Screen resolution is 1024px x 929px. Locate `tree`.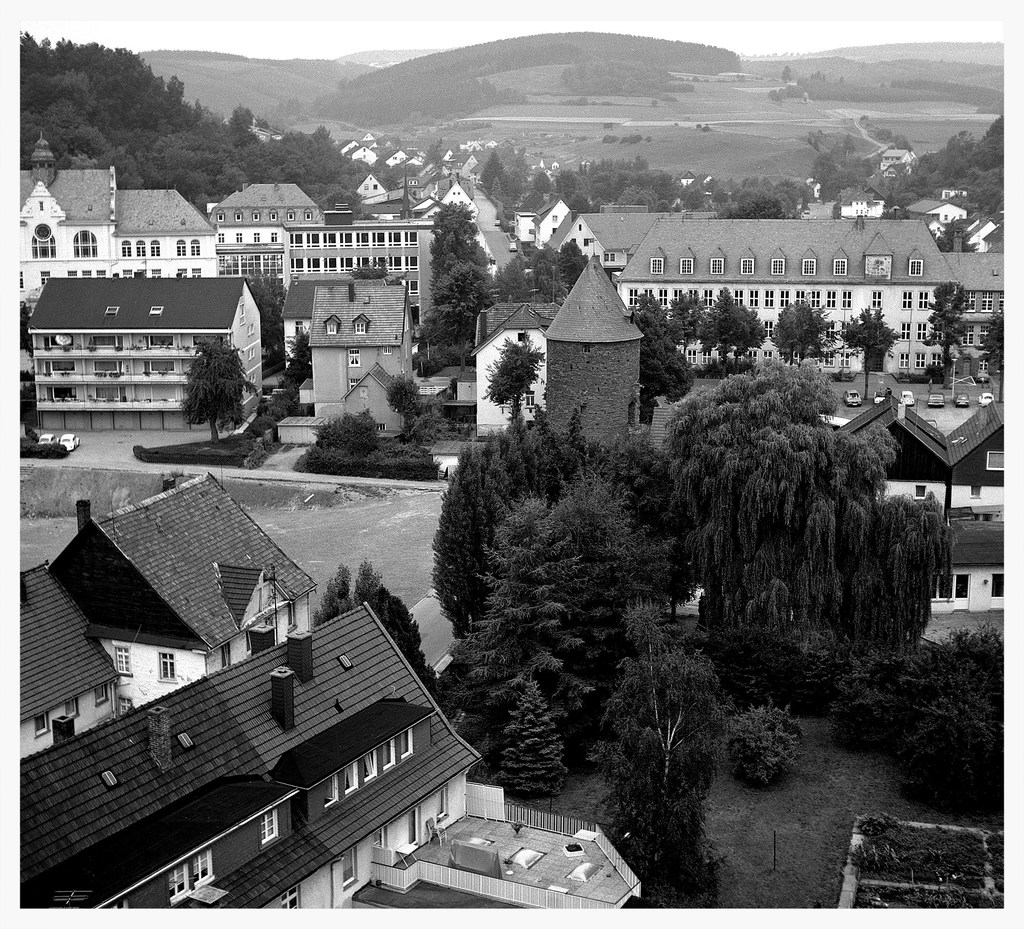
Rect(473, 340, 552, 420).
